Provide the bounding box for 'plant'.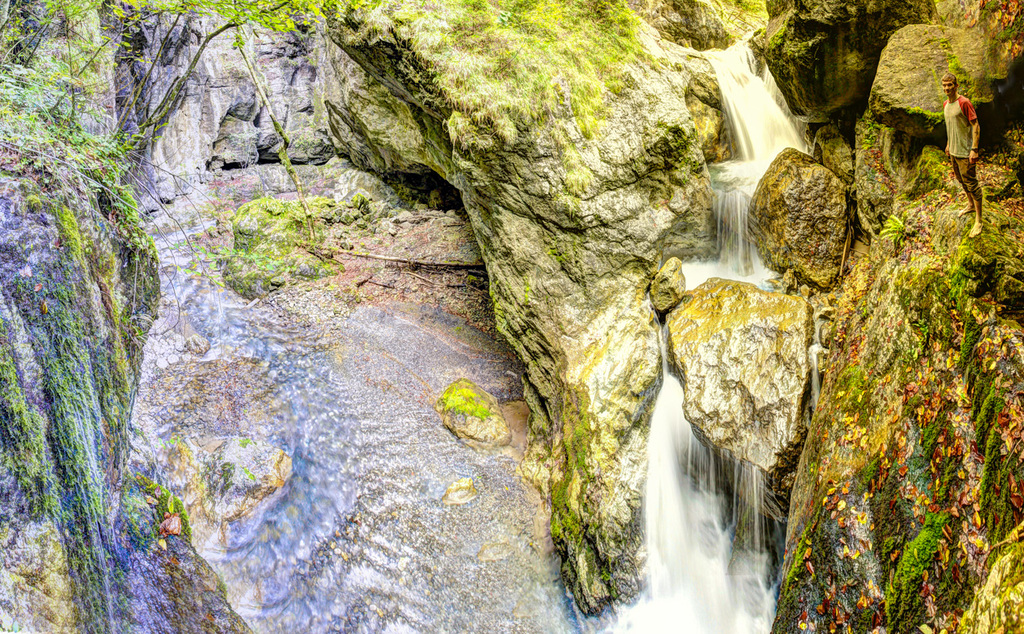
23,183,52,213.
